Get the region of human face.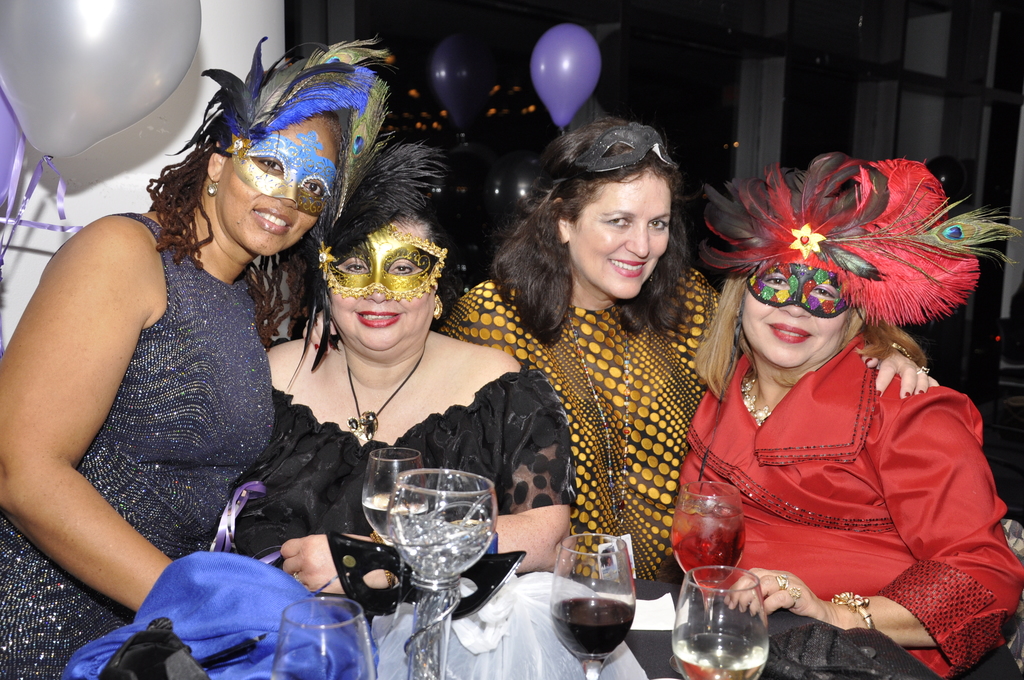
locate(332, 204, 426, 359).
